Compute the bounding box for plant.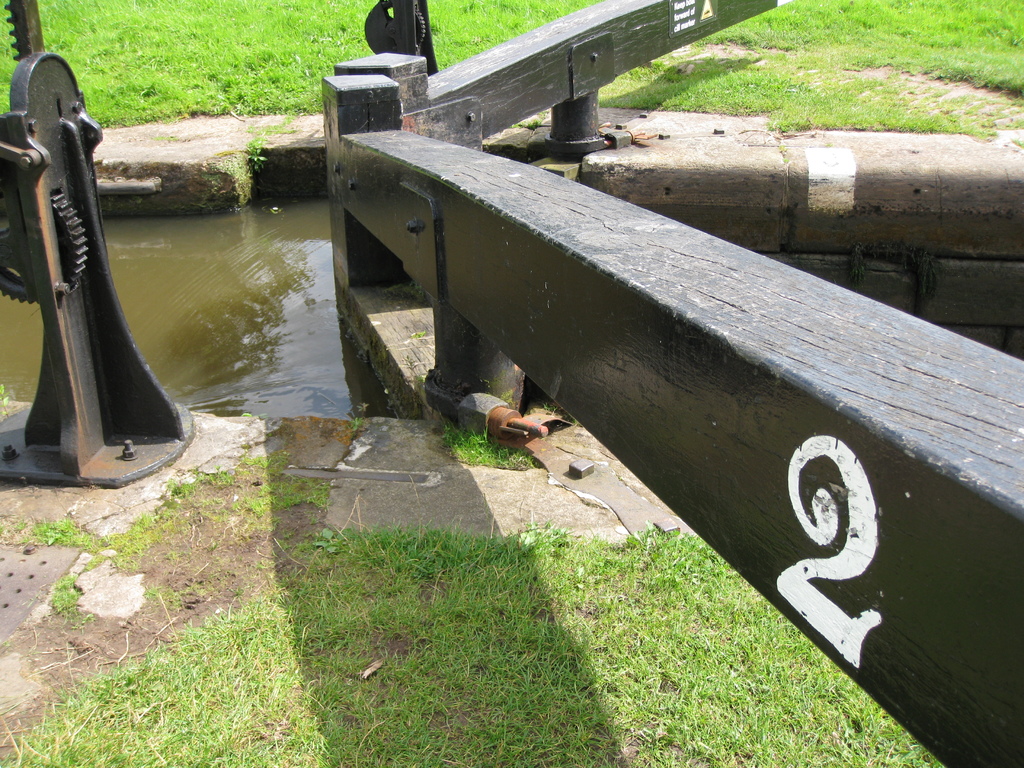
(509, 112, 547, 131).
